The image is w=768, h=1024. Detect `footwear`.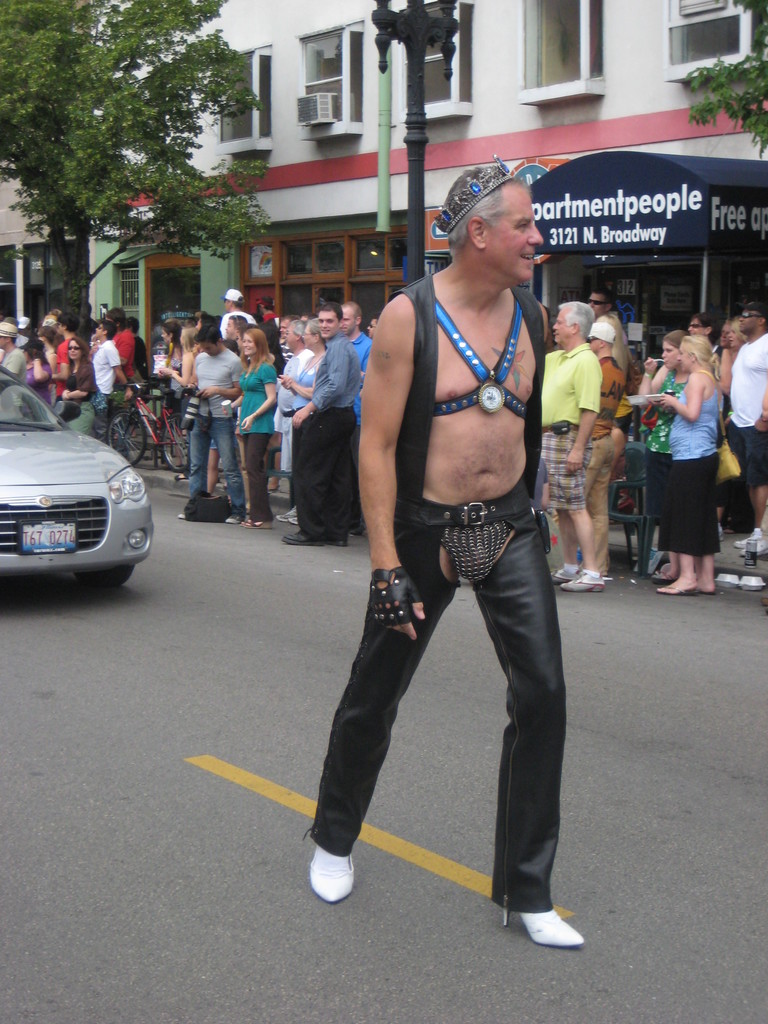
Detection: box=[223, 512, 246, 526].
